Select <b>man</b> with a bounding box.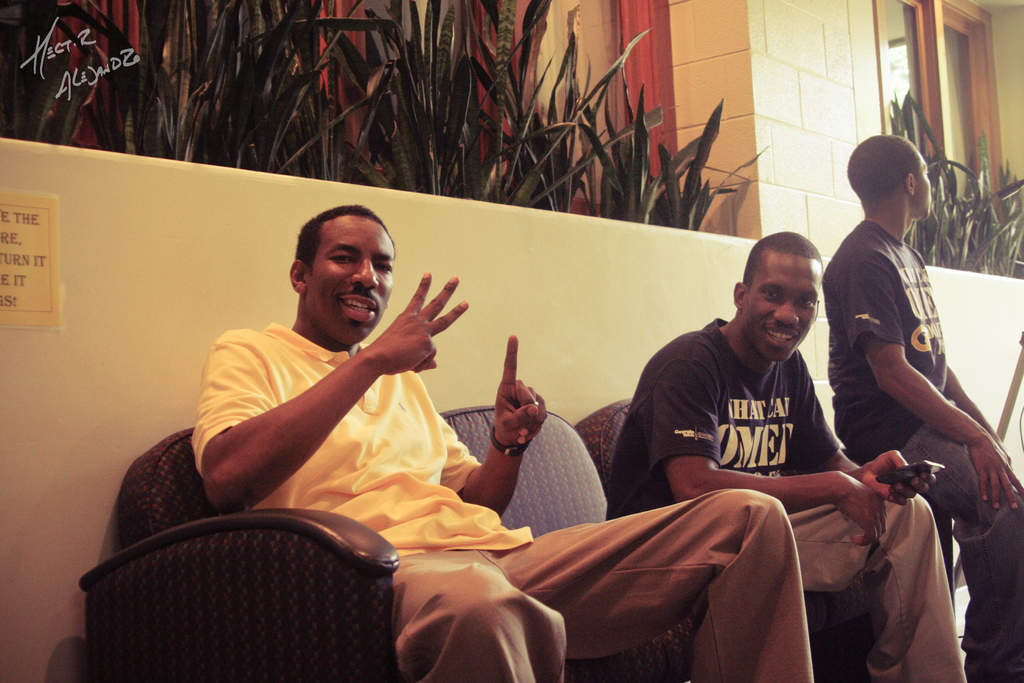
pyautogui.locateOnScreen(822, 135, 1023, 682).
